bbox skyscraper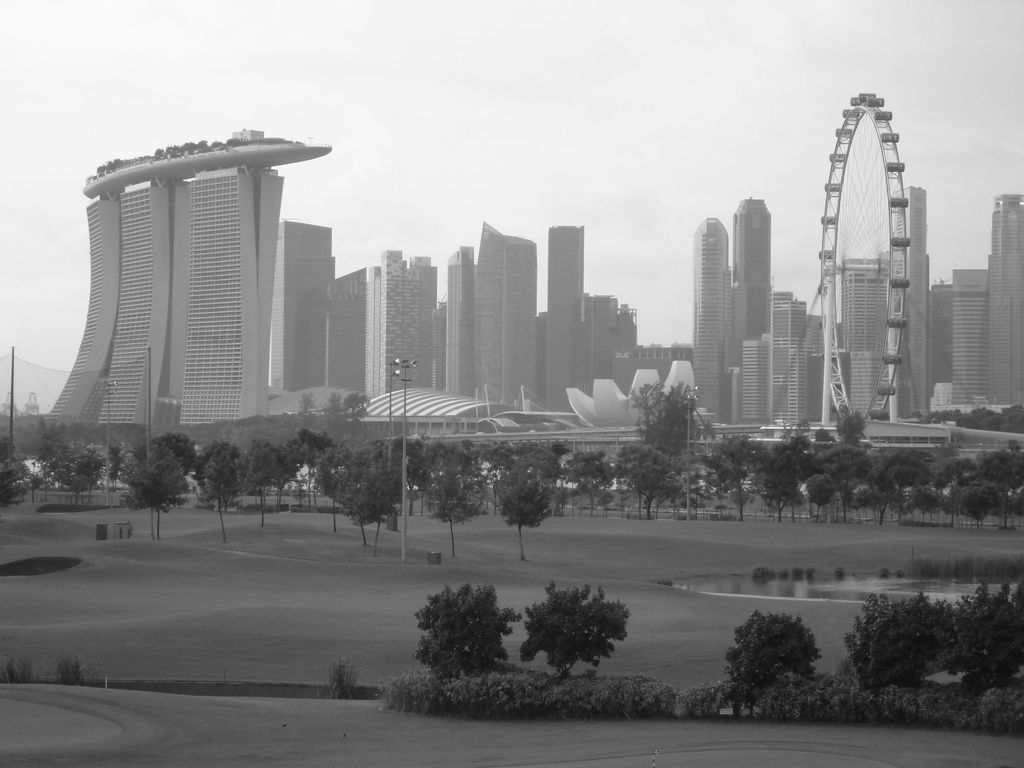
Rect(438, 244, 472, 405)
